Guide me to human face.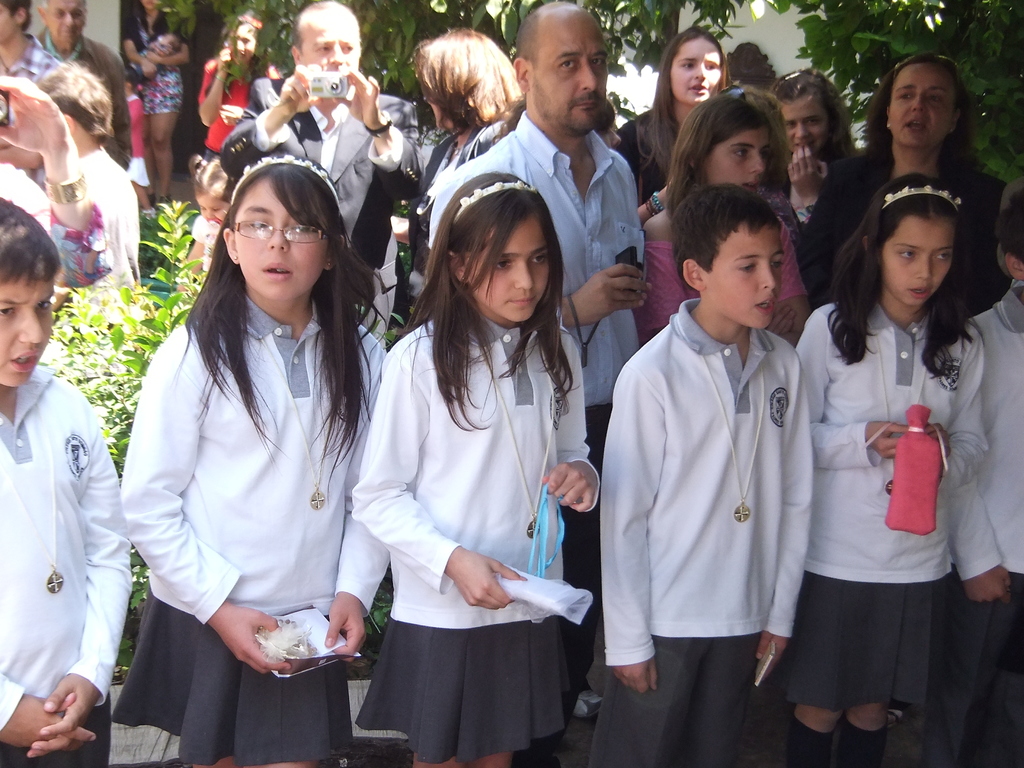
Guidance: (306,19,358,88).
